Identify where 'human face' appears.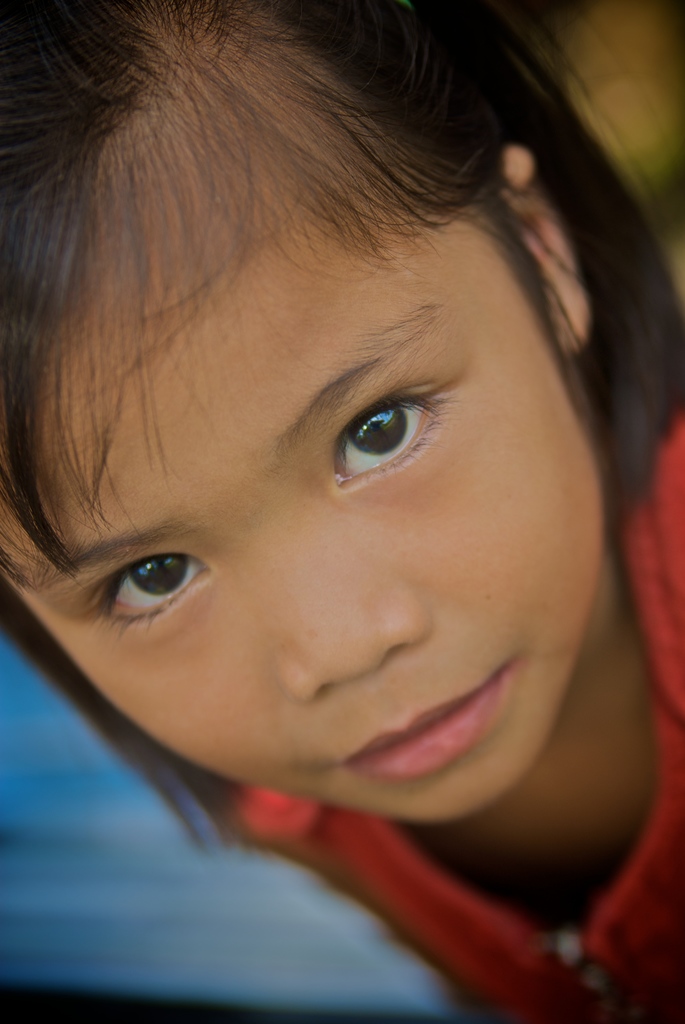
Appears at box(0, 59, 623, 820).
